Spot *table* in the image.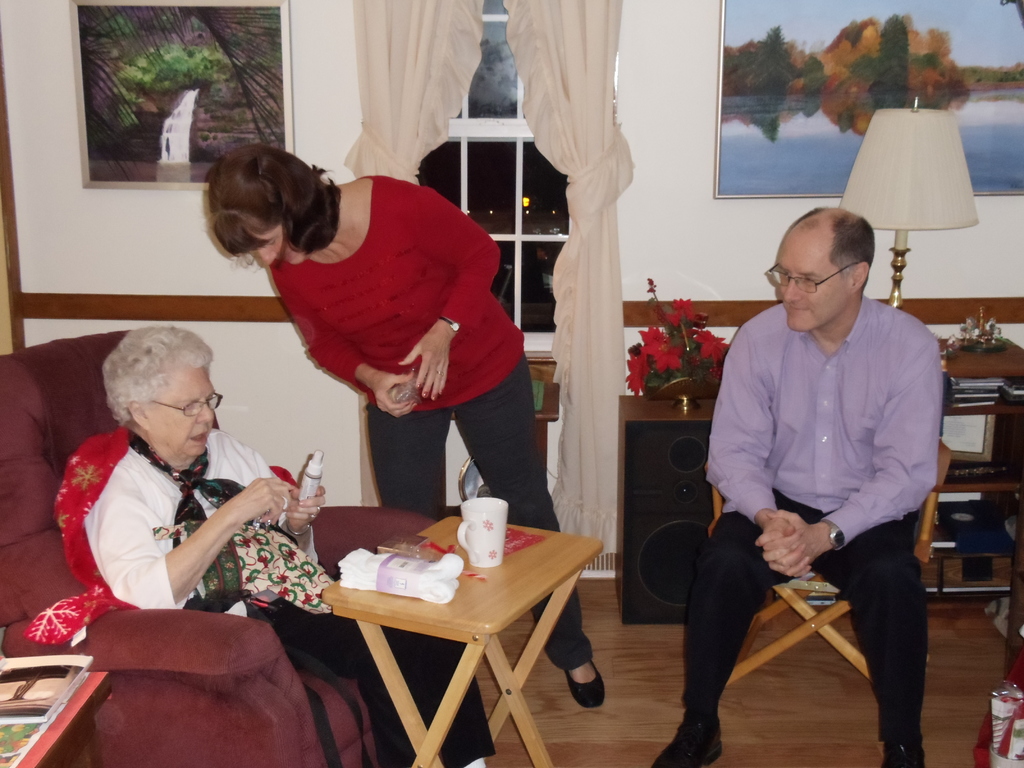
*table* found at 925/340/1023/679.
